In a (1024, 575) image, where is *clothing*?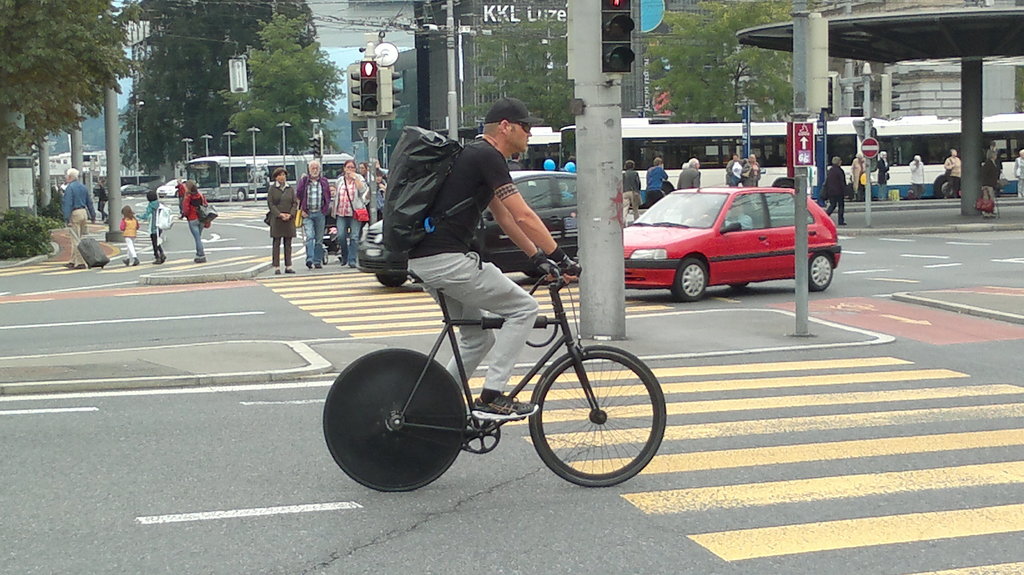
180, 190, 205, 258.
